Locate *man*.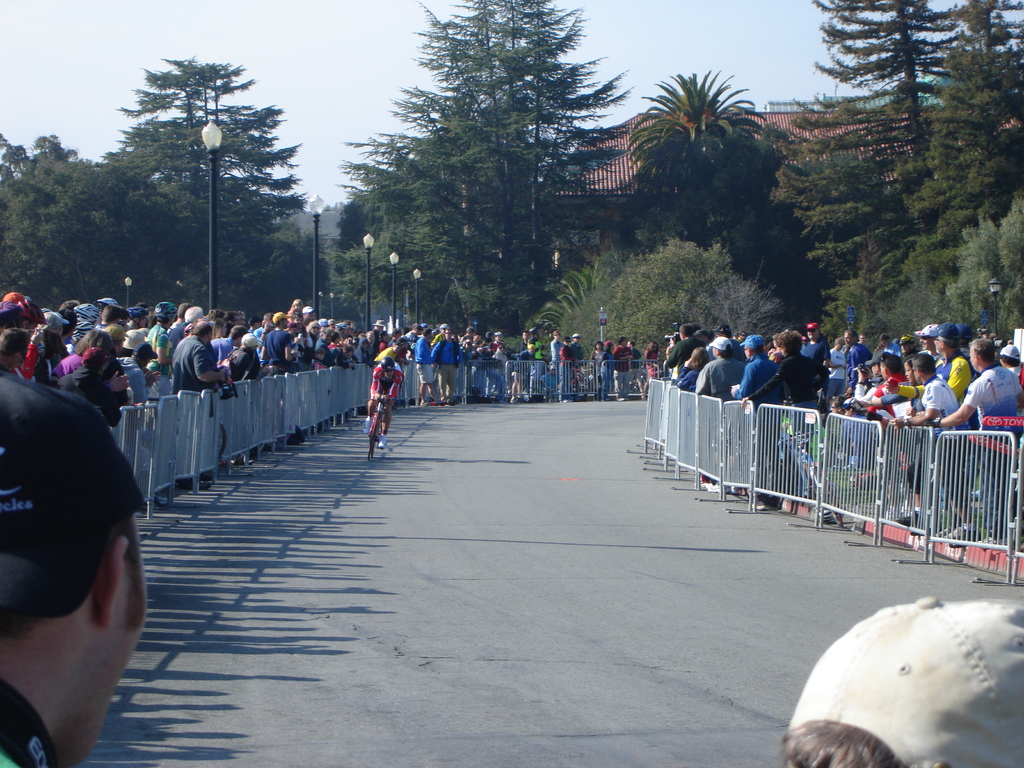
Bounding box: box=[666, 324, 703, 369].
